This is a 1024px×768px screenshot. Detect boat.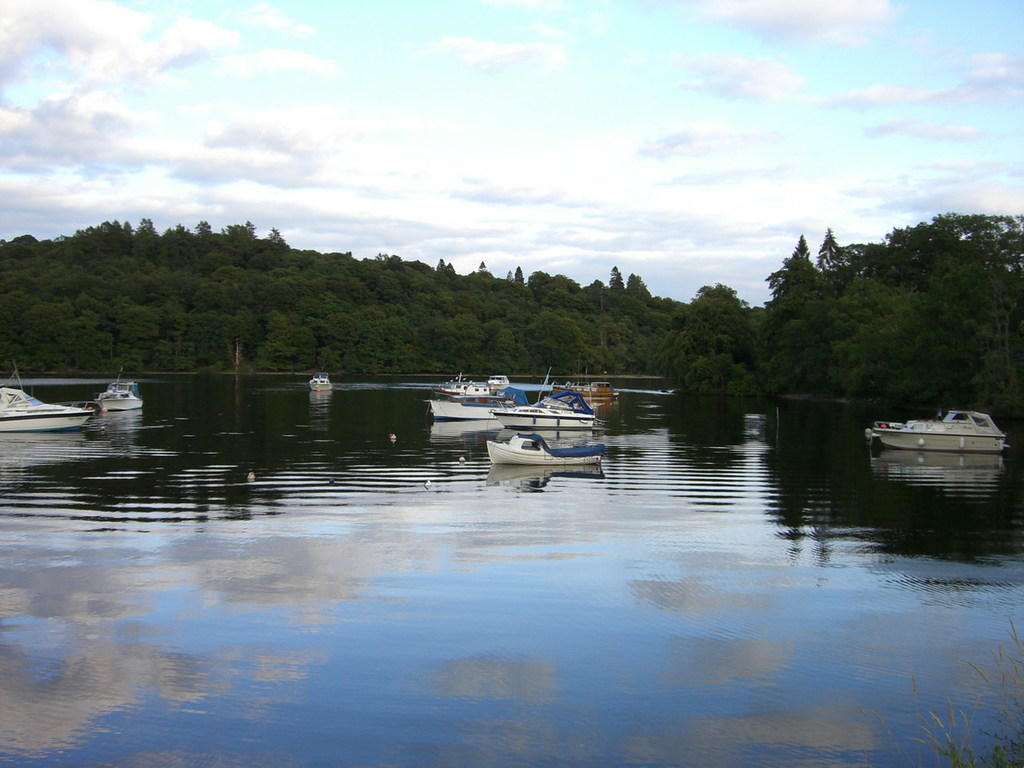
bbox=(442, 382, 494, 396).
